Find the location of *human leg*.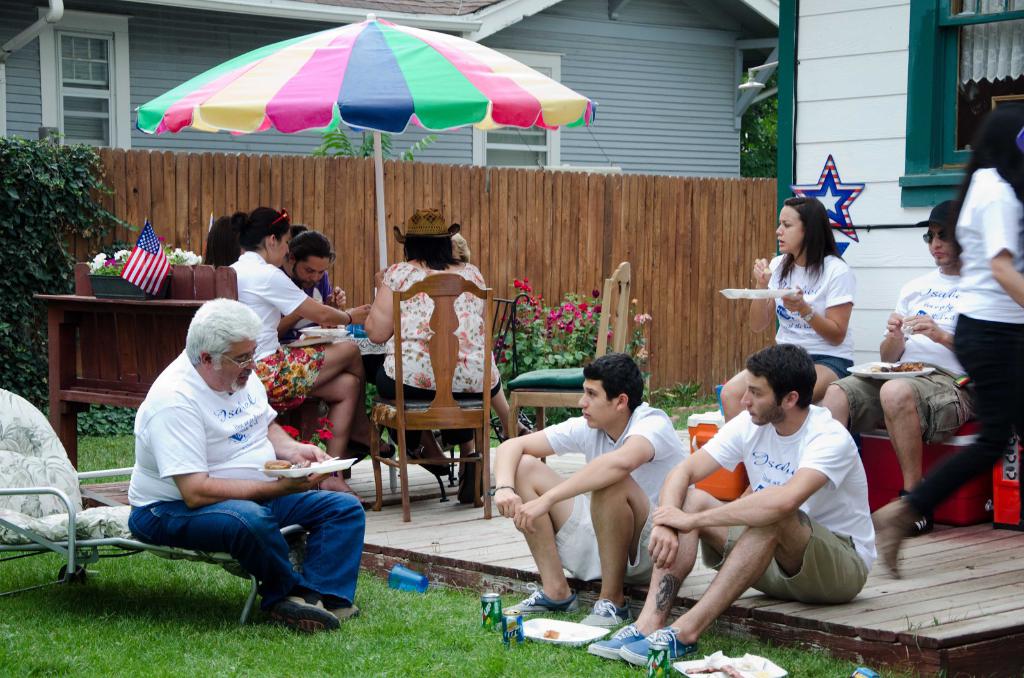
Location: bbox=(127, 495, 344, 622).
